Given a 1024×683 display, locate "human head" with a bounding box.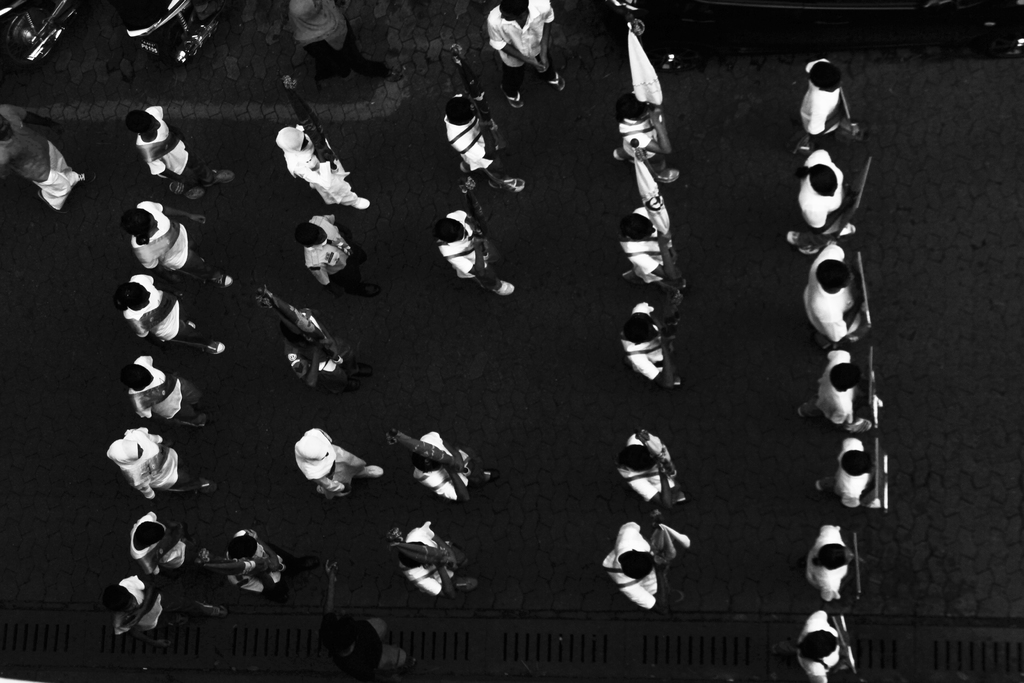
Located: left=799, top=629, right=838, bottom=661.
